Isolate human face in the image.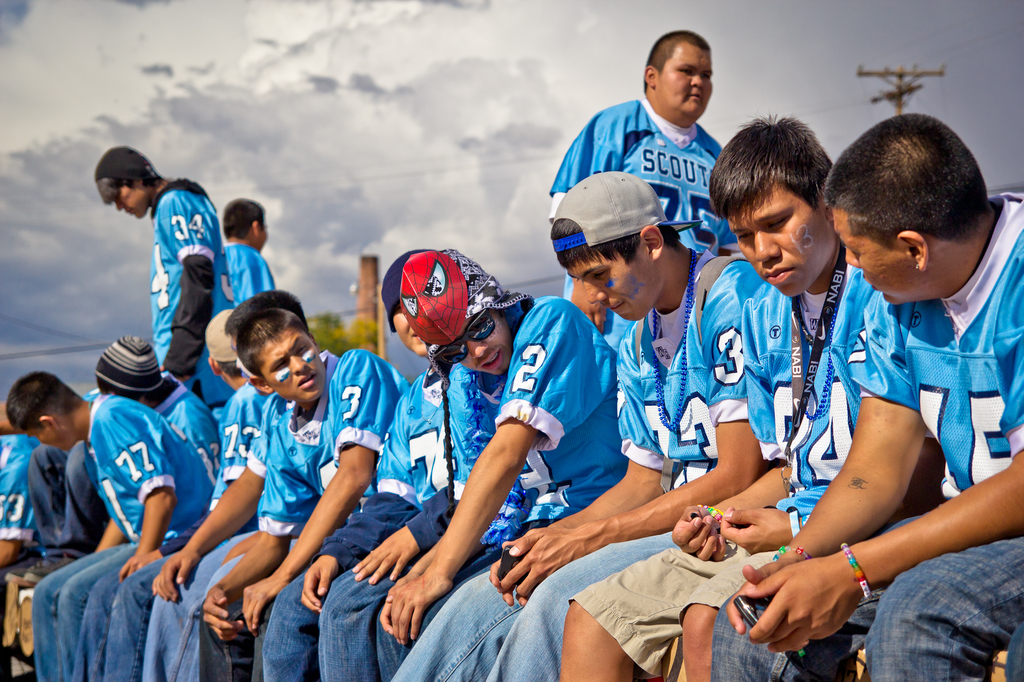
Isolated region: <box>662,44,711,116</box>.
